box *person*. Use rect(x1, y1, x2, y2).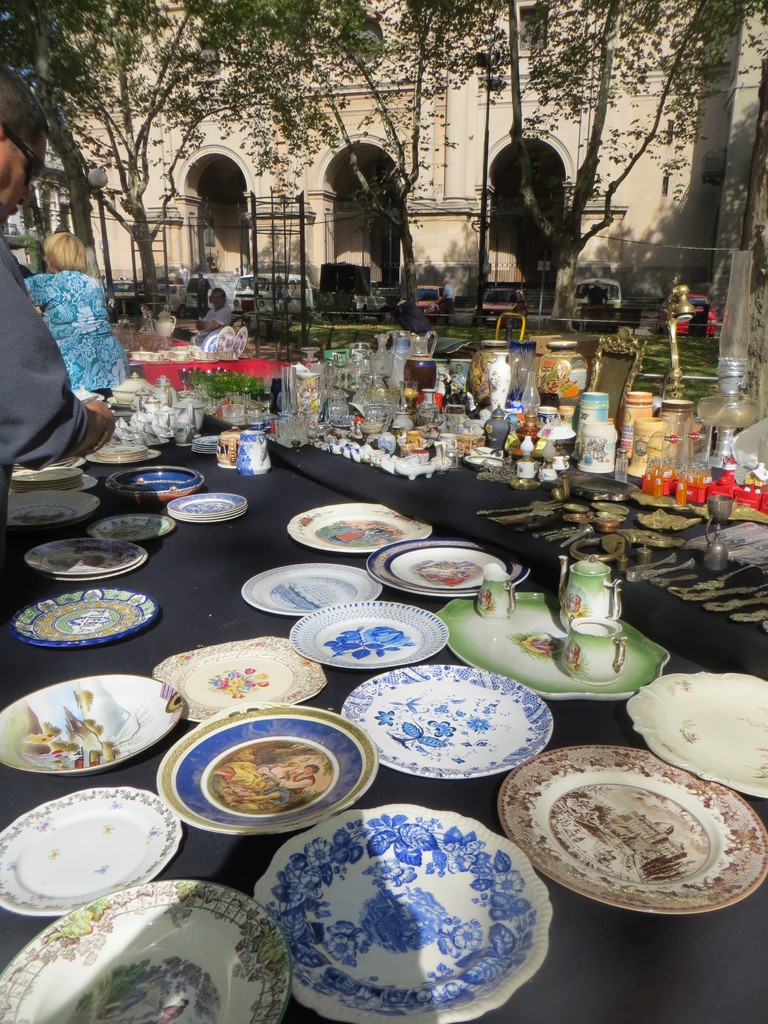
rect(191, 287, 233, 350).
